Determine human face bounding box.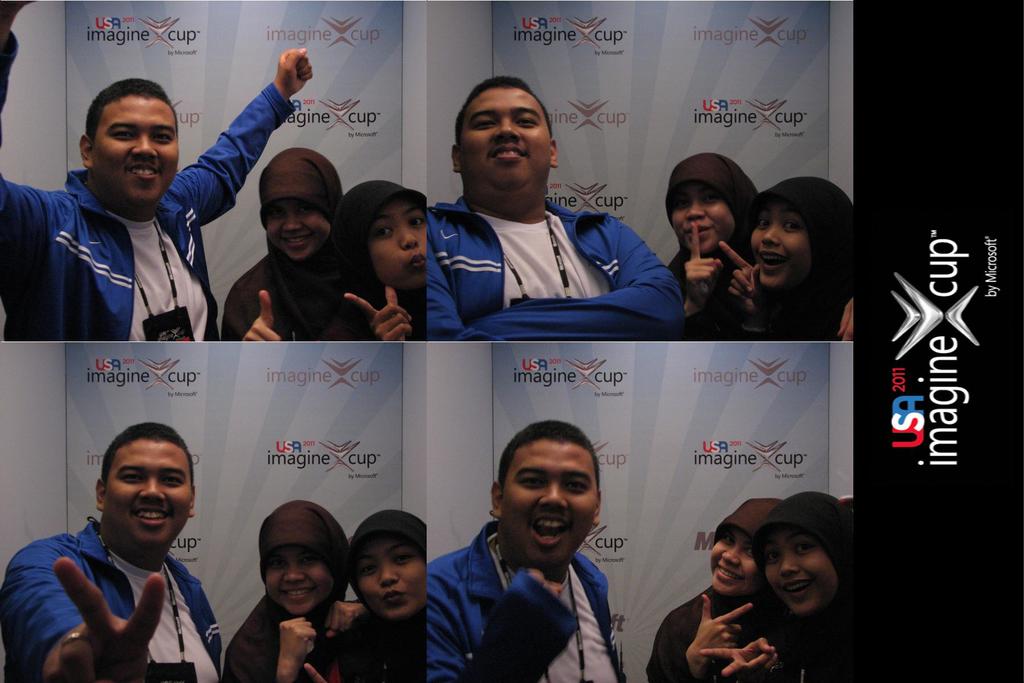
Determined: crop(761, 522, 840, 622).
